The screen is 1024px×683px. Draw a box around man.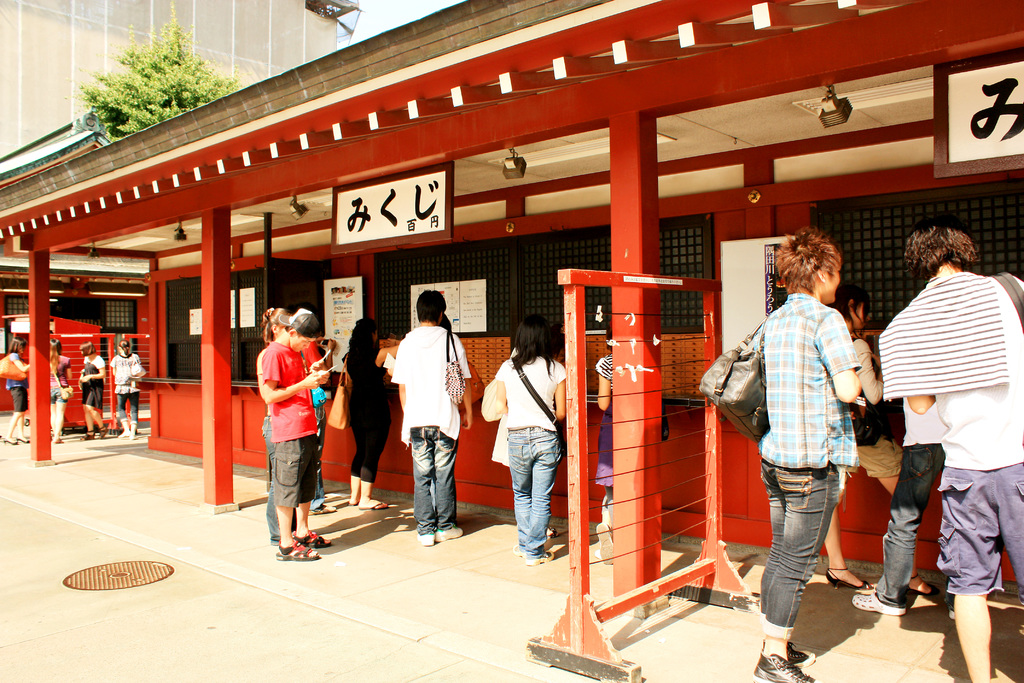
box(260, 307, 333, 562).
